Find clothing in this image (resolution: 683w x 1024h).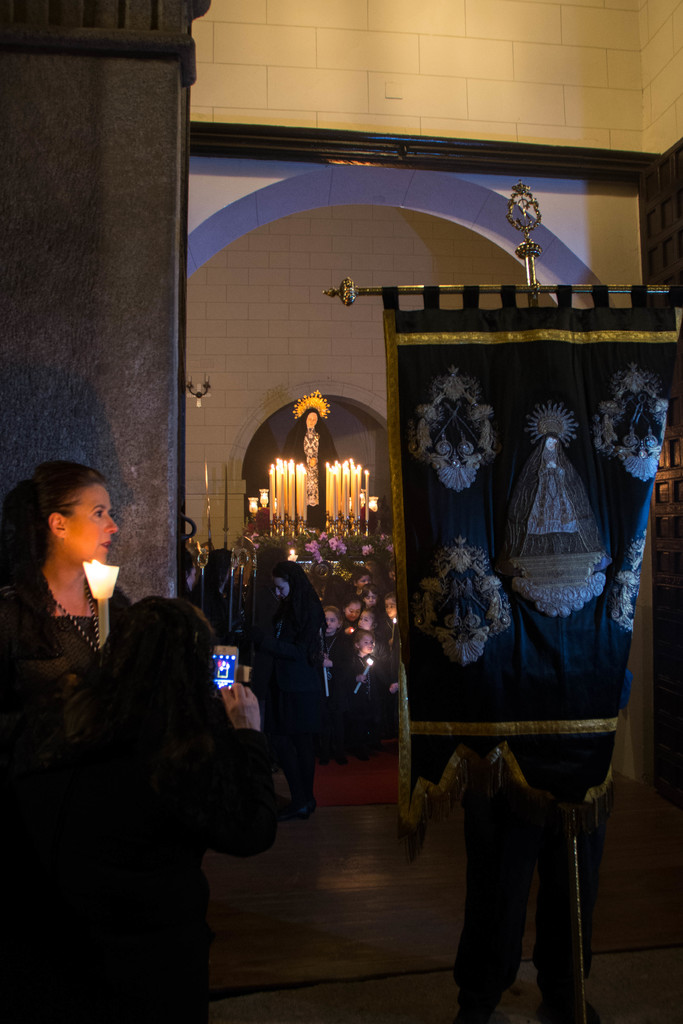
crop(244, 552, 341, 804).
